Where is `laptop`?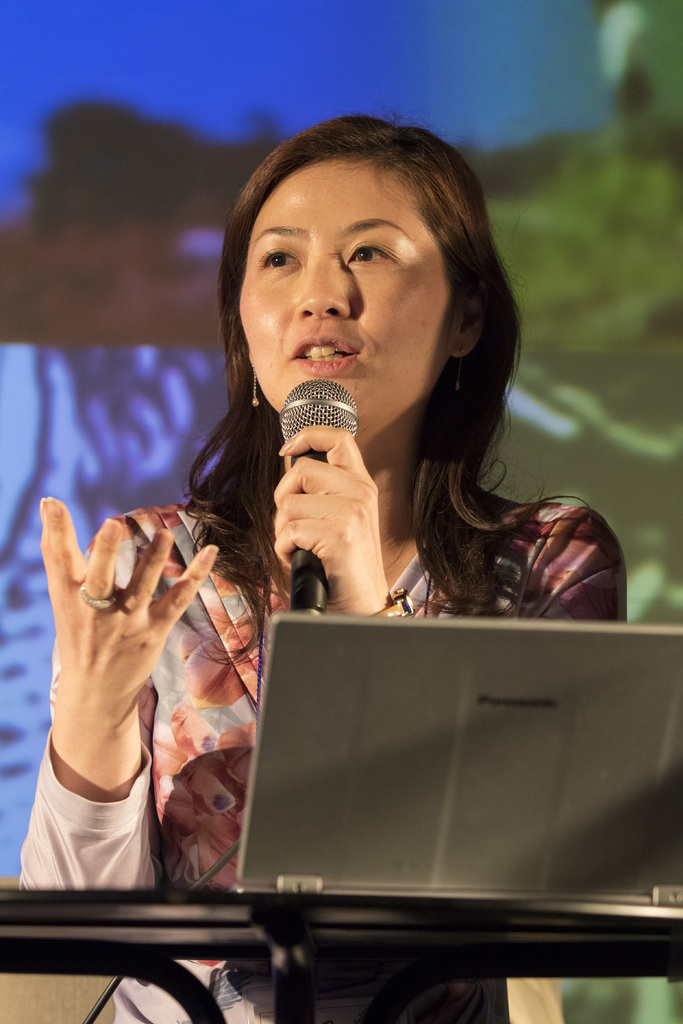
bbox=[197, 596, 637, 961].
